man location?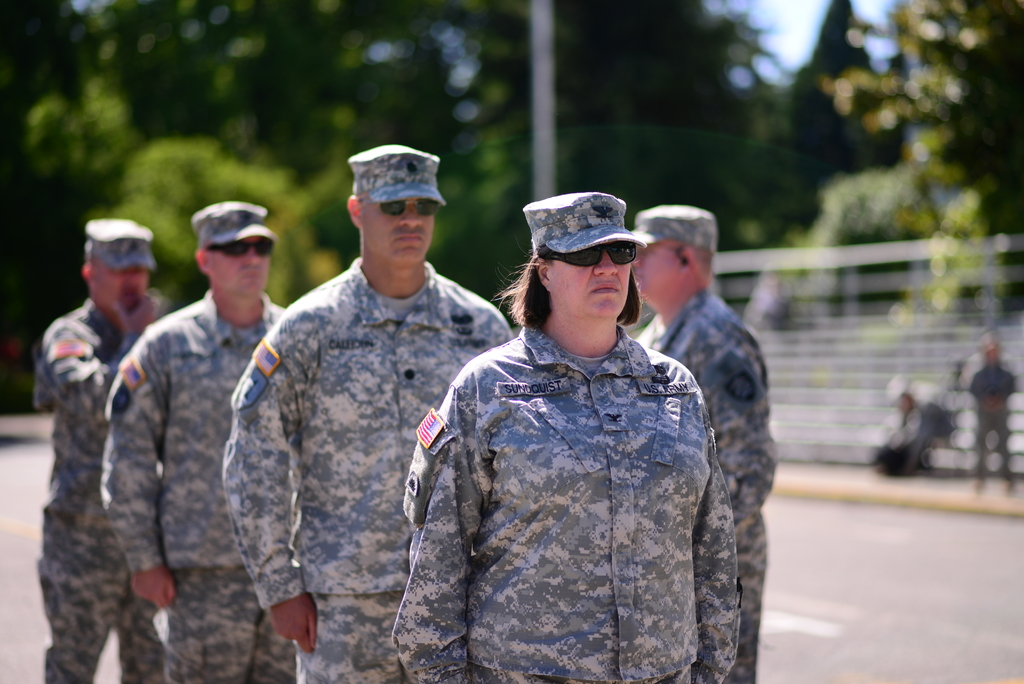
971, 343, 1021, 494
